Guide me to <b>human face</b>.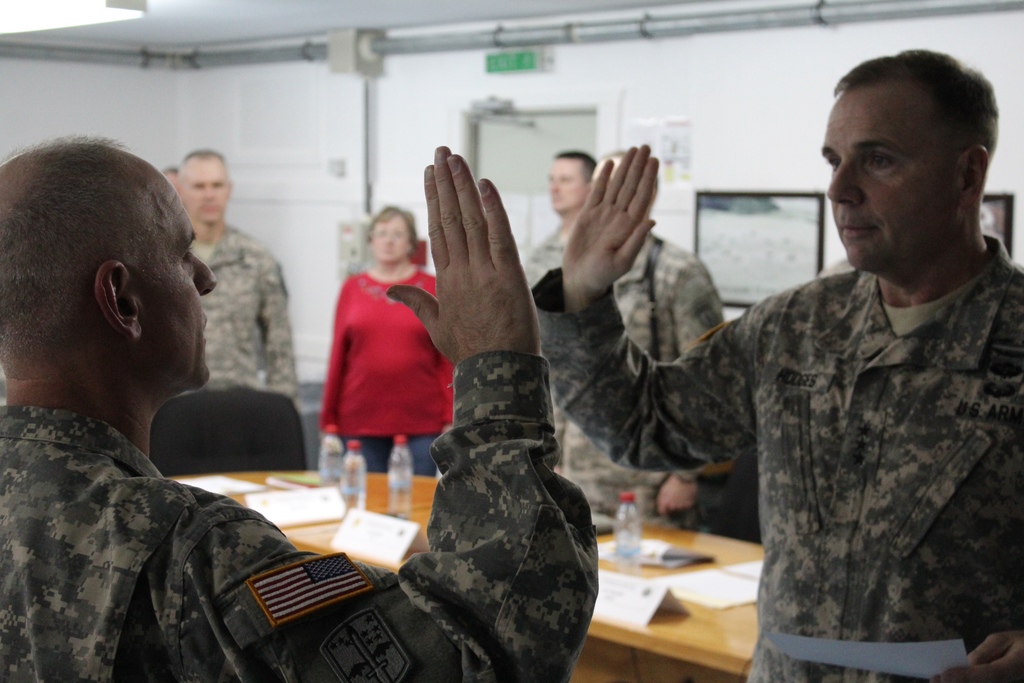
Guidance: {"x1": 127, "y1": 175, "x2": 221, "y2": 386}.
